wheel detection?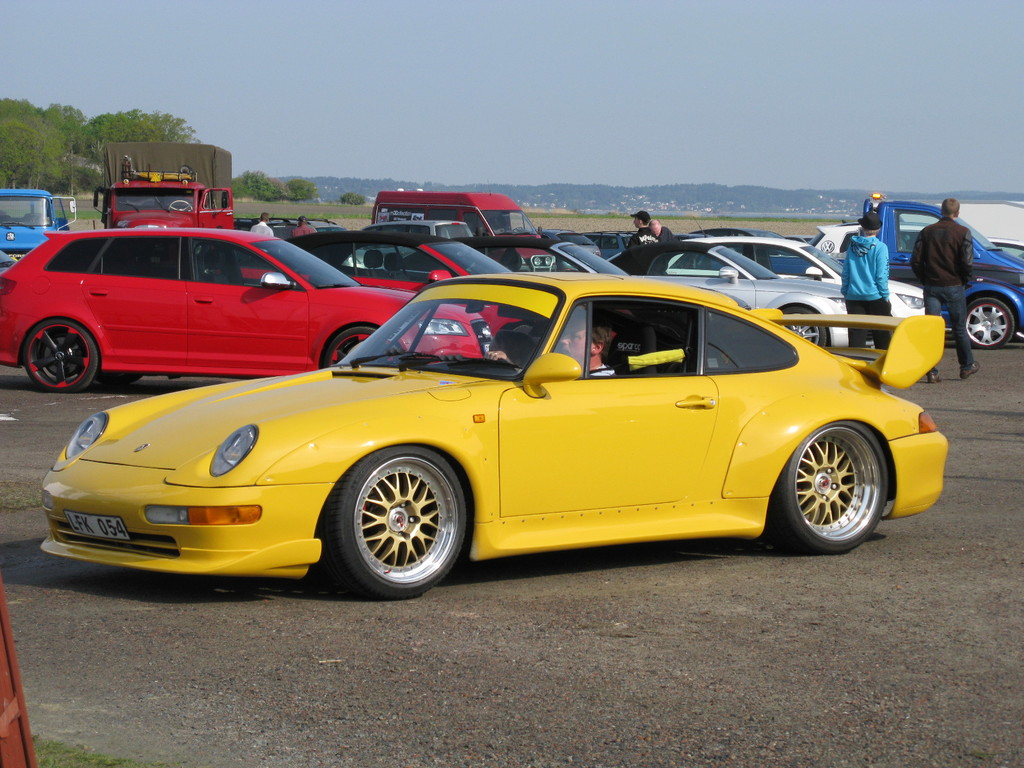
<box>24,317,102,392</box>
